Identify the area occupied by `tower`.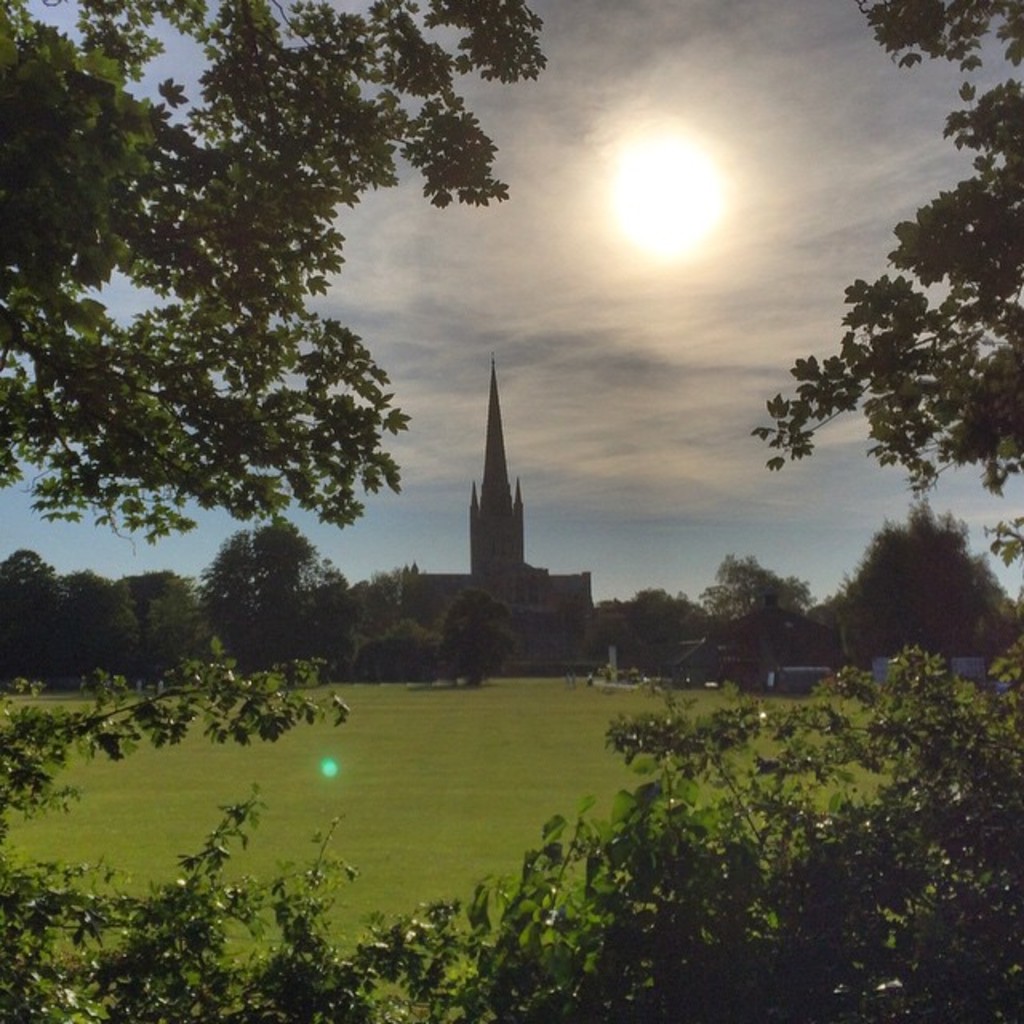
Area: 438:346:579:645.
